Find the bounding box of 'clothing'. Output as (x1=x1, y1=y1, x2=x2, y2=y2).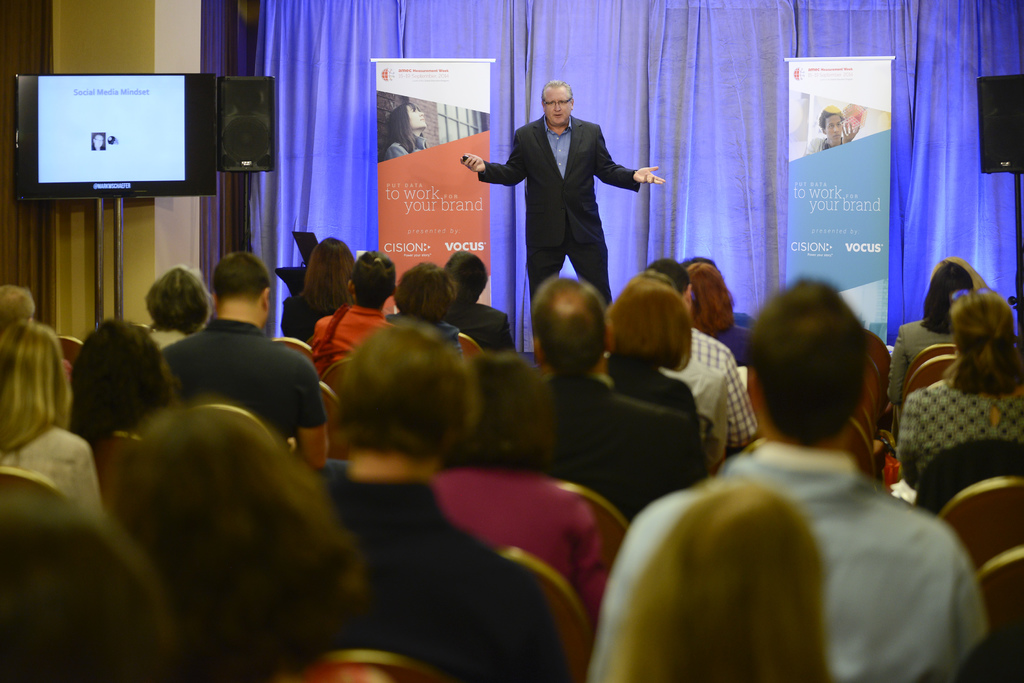
(x1=596, y1=384, x2=956, y2=682).
